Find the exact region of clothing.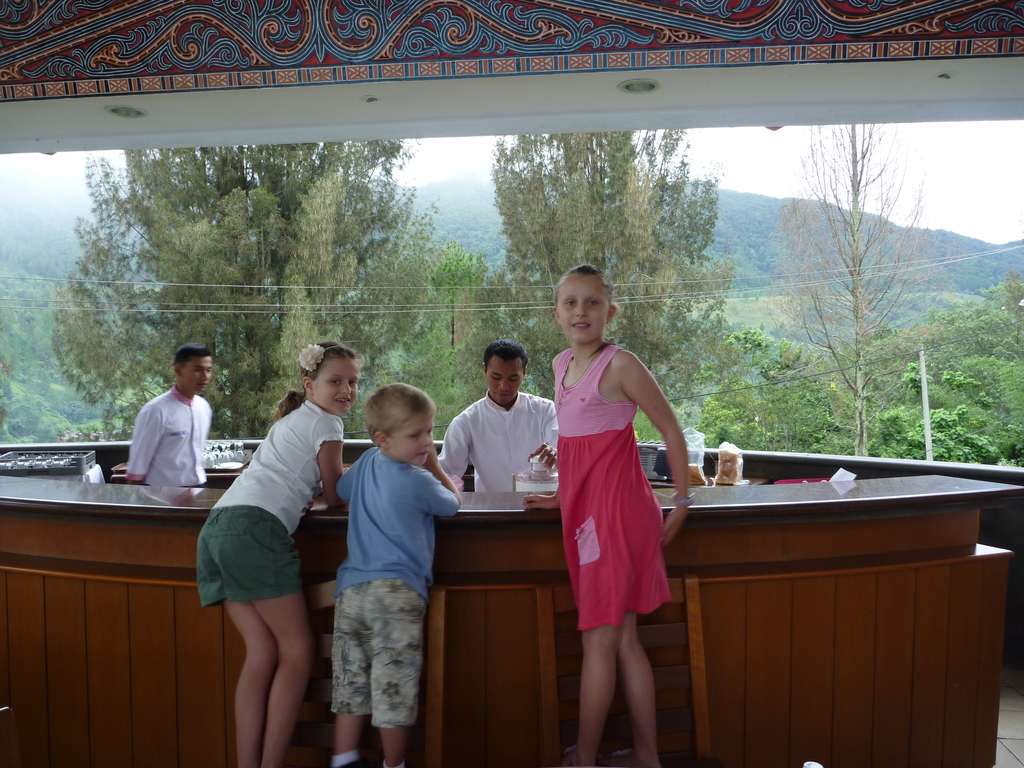
Exact region: locate(329, 438, 463, 767).
